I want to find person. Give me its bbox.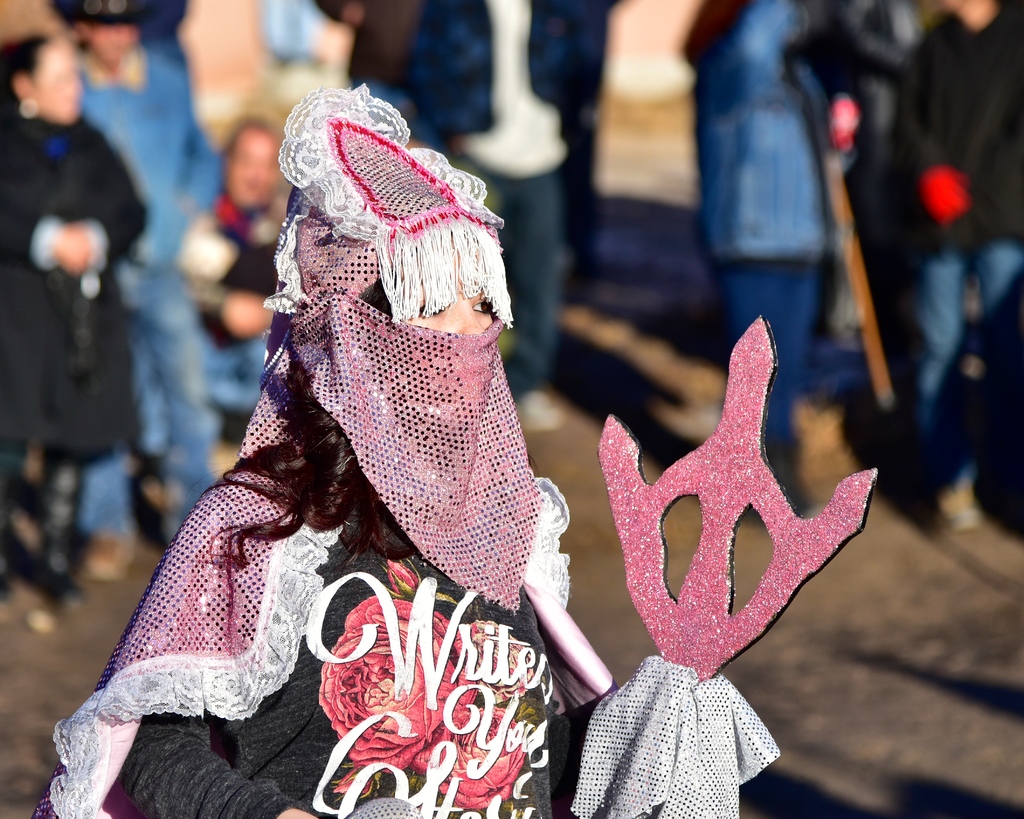
[x1=890, y1=0, x2=1023, y2=522].
